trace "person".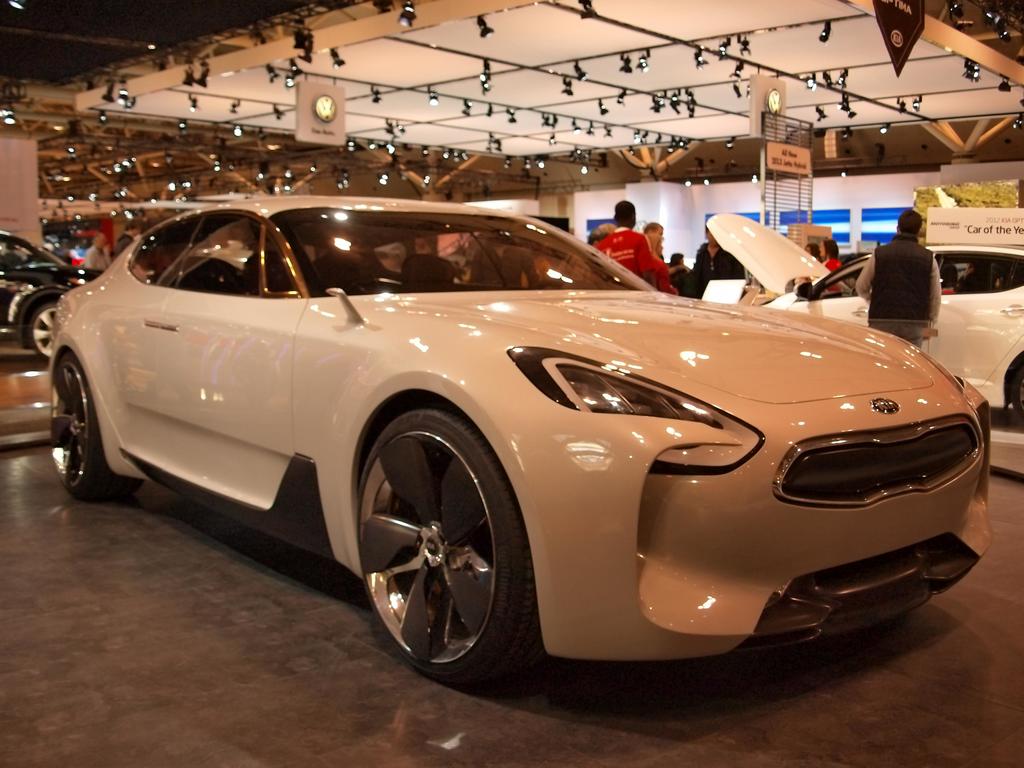
Traced to bbox=(108, 222, 141, 263).
